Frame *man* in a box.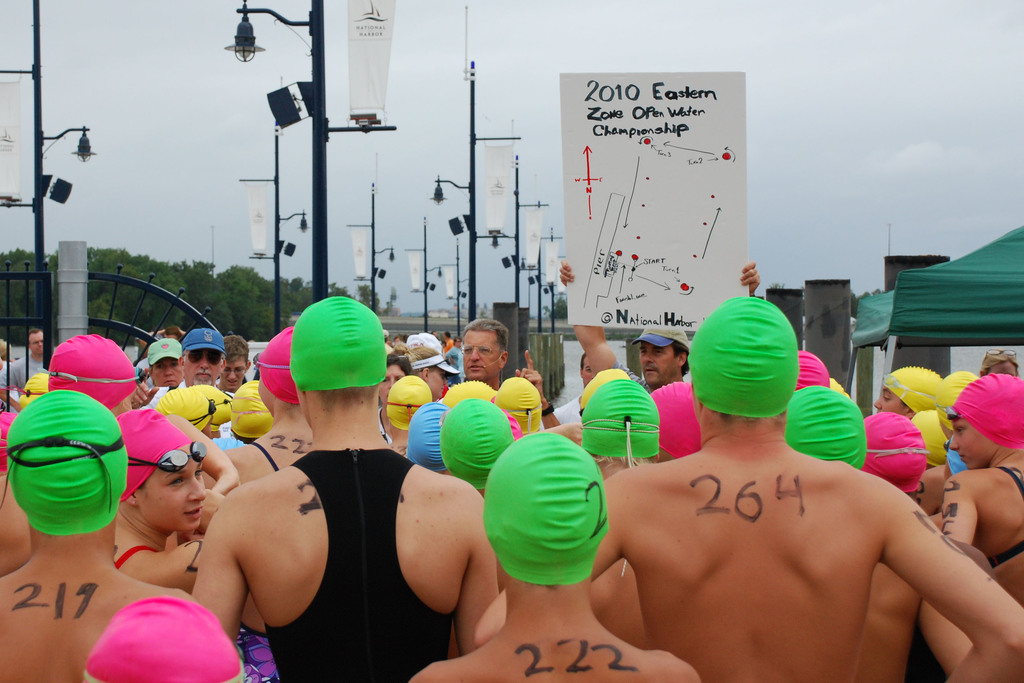
bbox=[216, 334, 252, 393].
